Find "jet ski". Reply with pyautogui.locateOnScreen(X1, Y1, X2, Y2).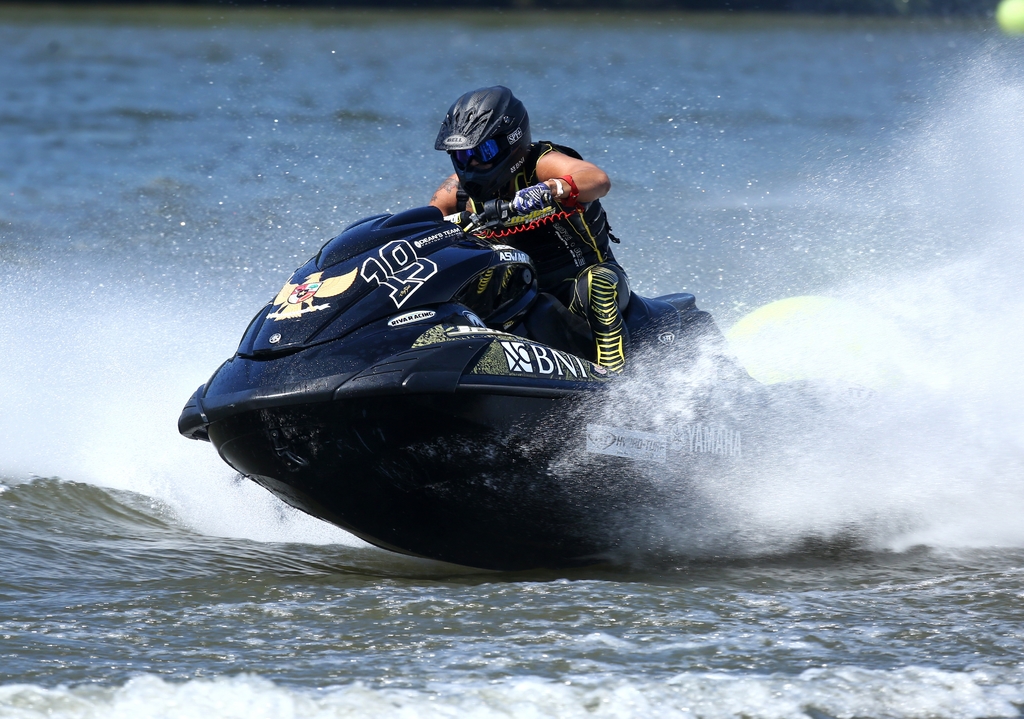
pyautogui.locateOnScreen(178, 182, 907, 572).
